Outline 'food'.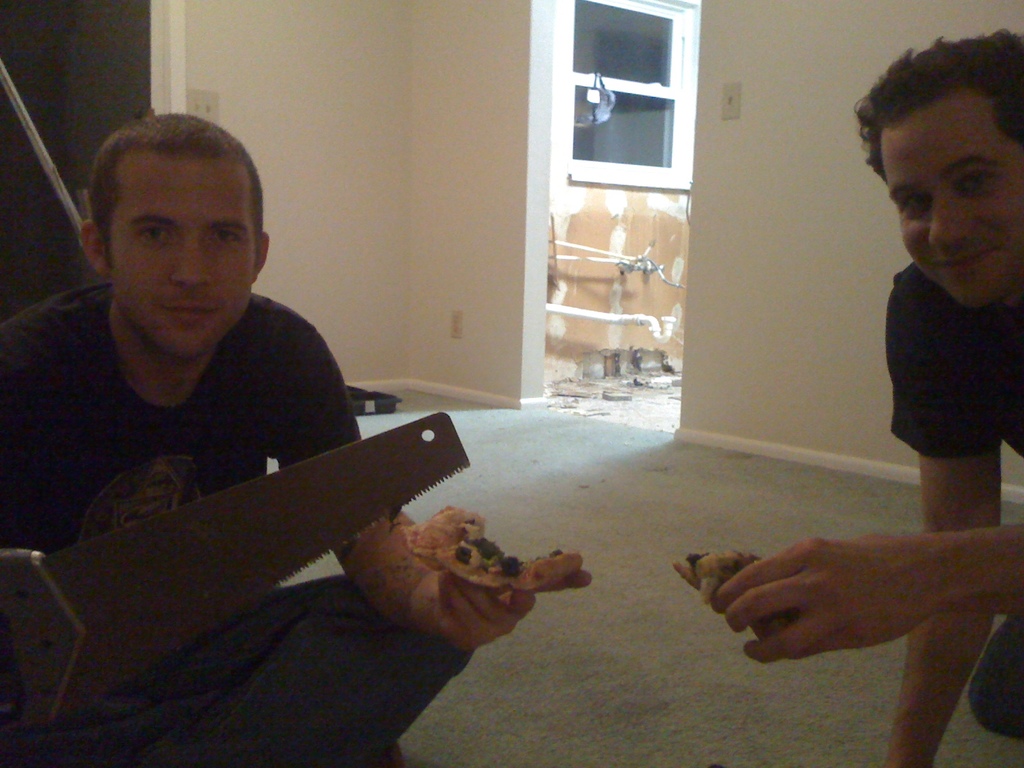
Outline: Rect(403, 507, 582, 570).
